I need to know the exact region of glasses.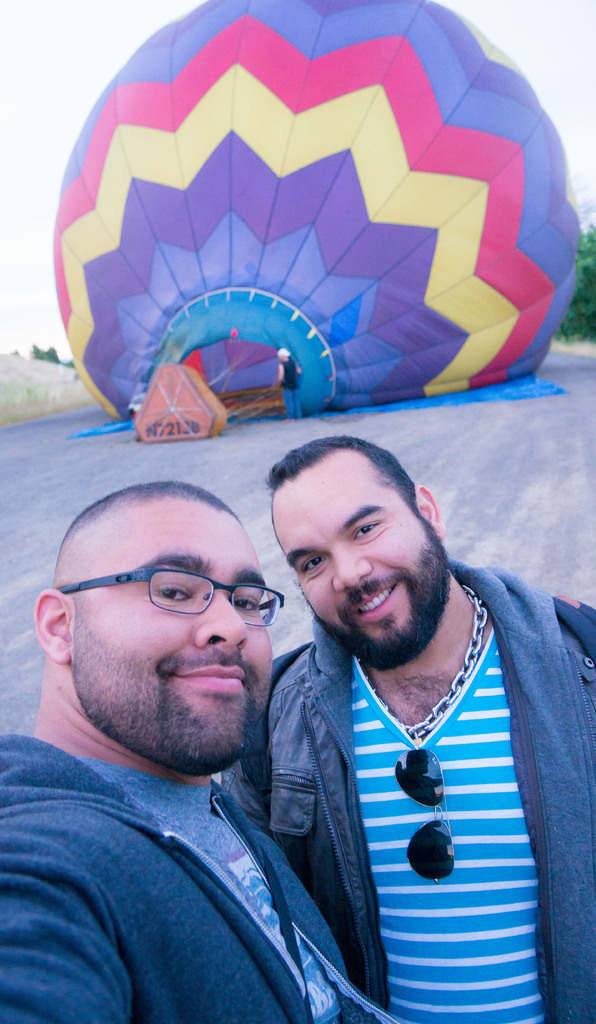
Region: crop(58, 563, 287, 634).
